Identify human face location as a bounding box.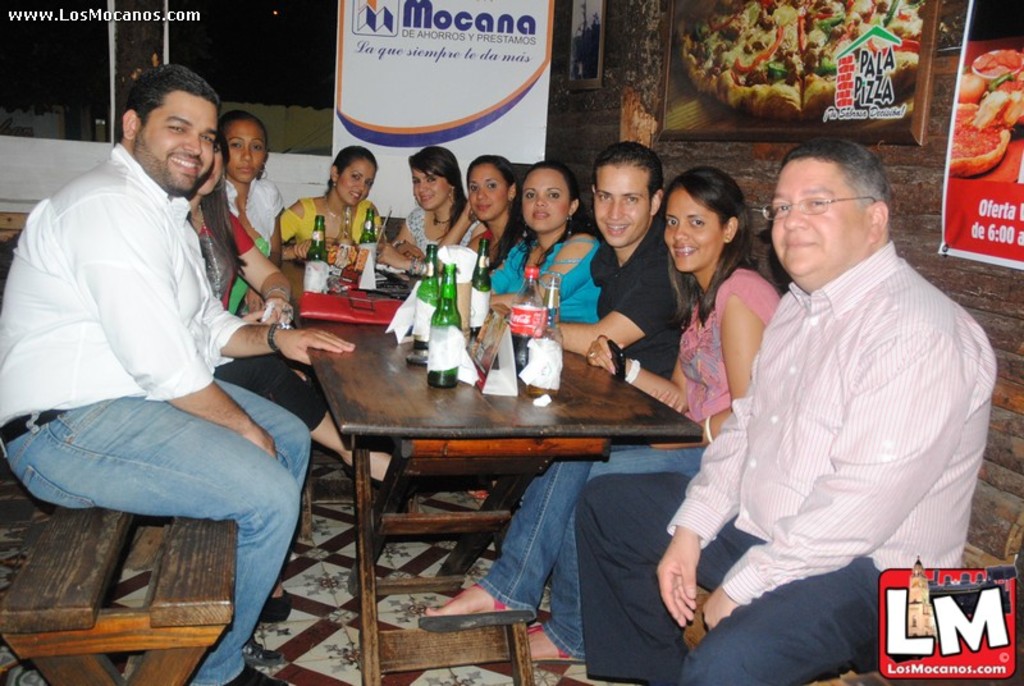
337:160:378:205.
